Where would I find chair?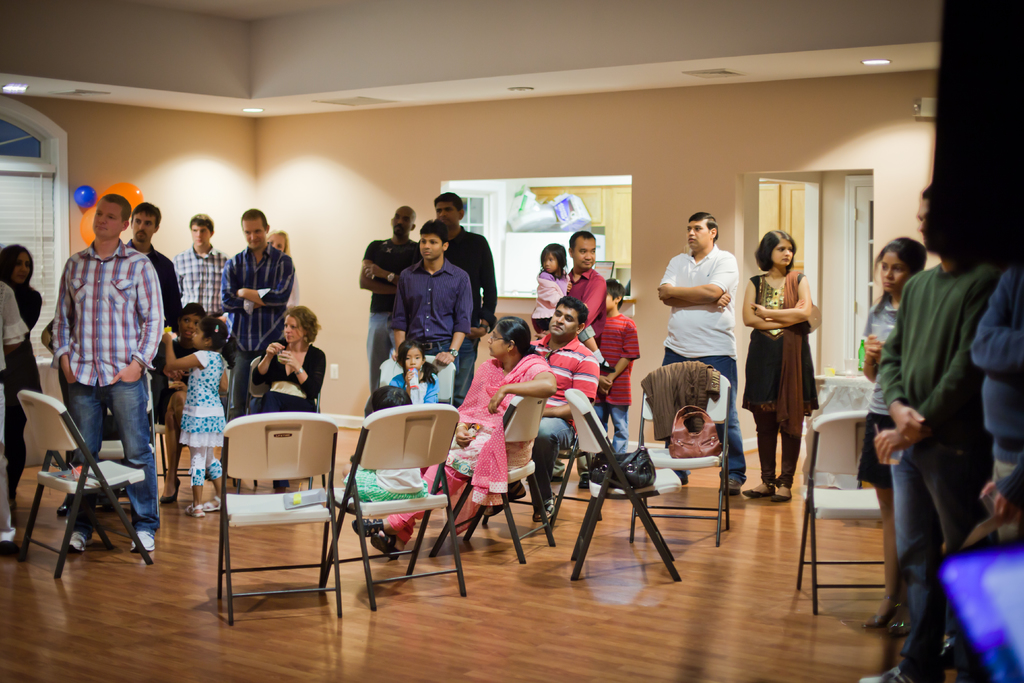
At x1=564 y1=387 x2=684 y2=582.
